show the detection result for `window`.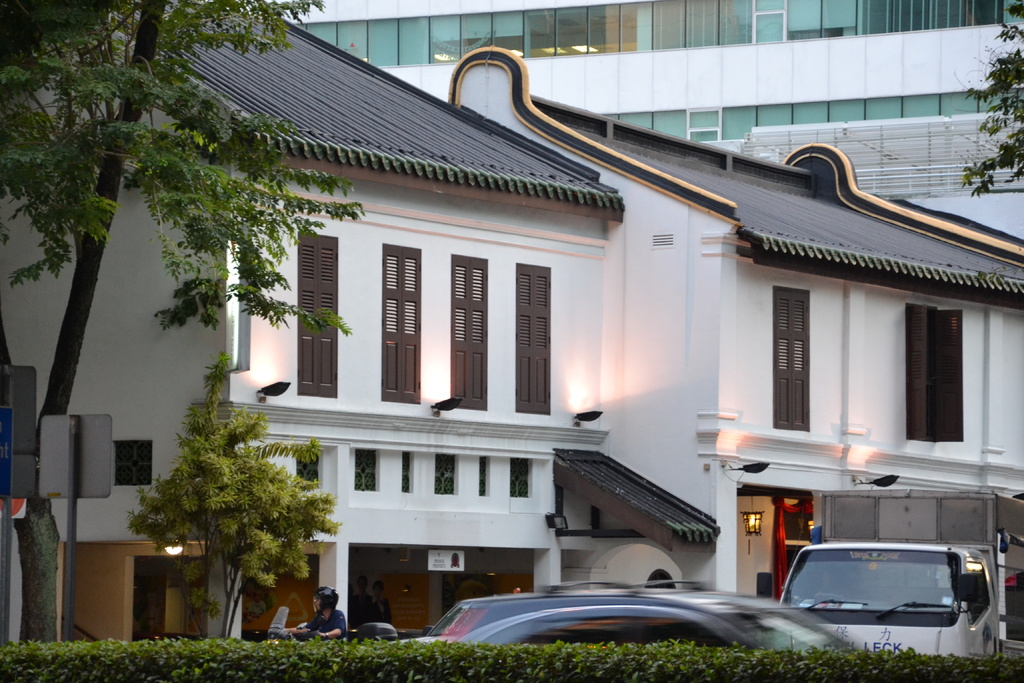
(770,282,812,431).
